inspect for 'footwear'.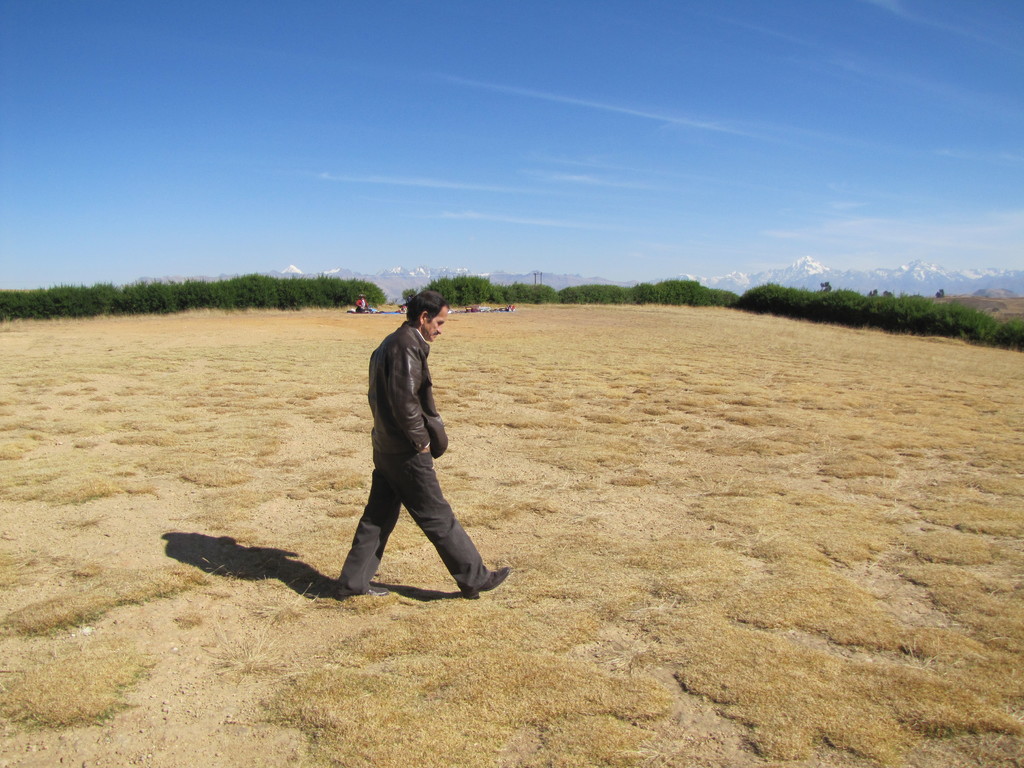
Inspection: (340,579,392,604).
